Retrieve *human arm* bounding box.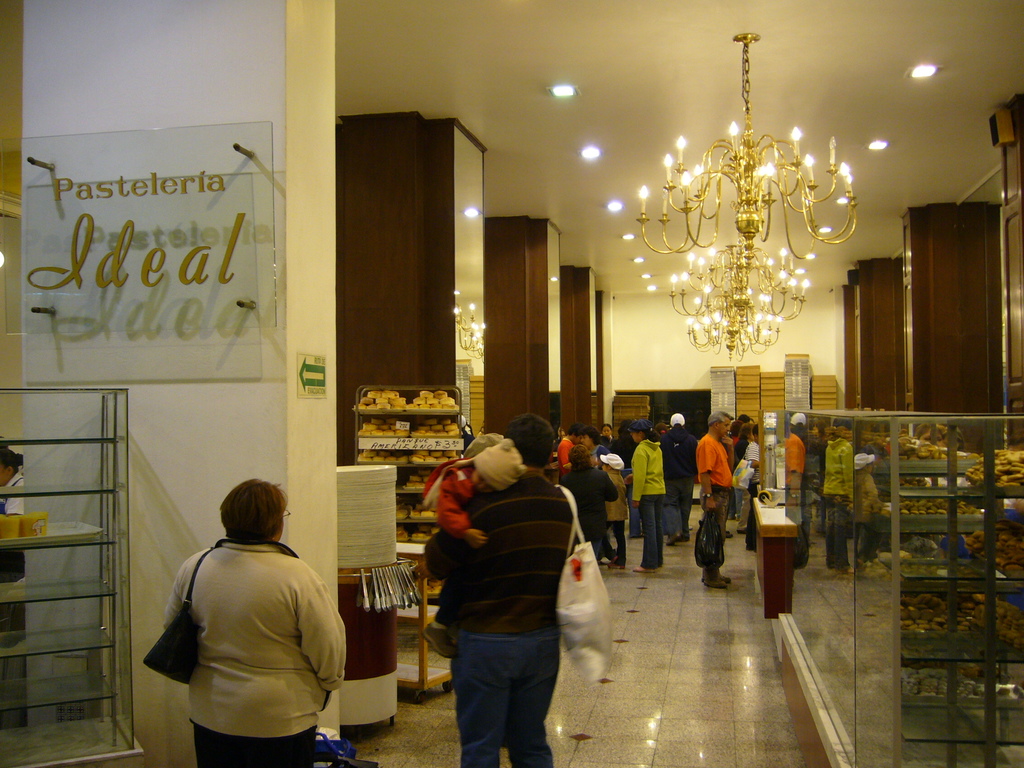
Bounding box: detection(417, 531, 464, 589).
